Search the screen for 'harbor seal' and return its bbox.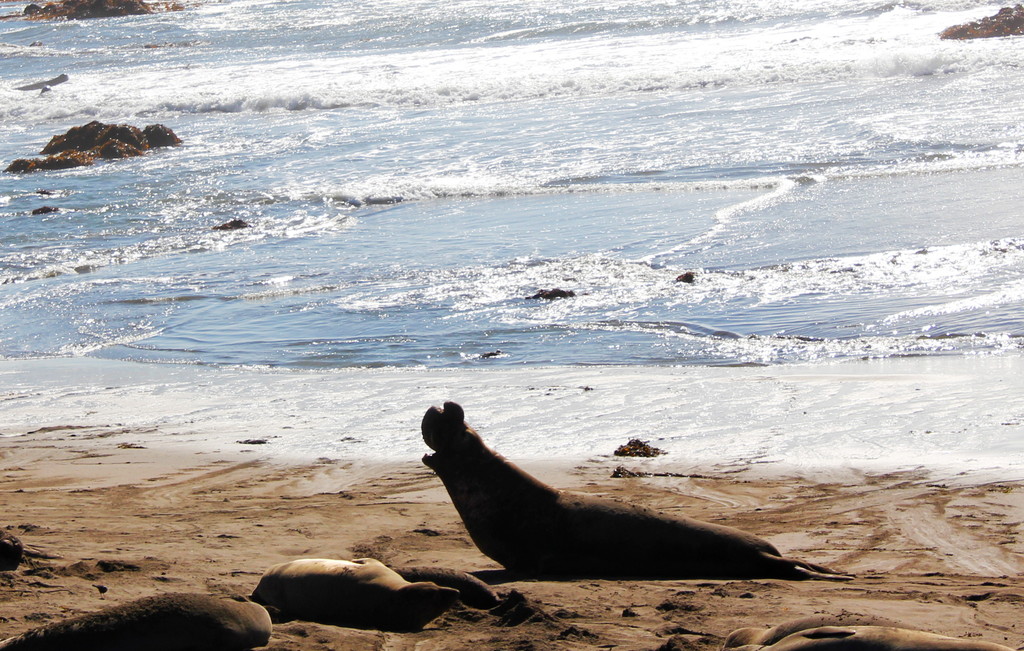
Found: rect(0, 592, 274, 650).
